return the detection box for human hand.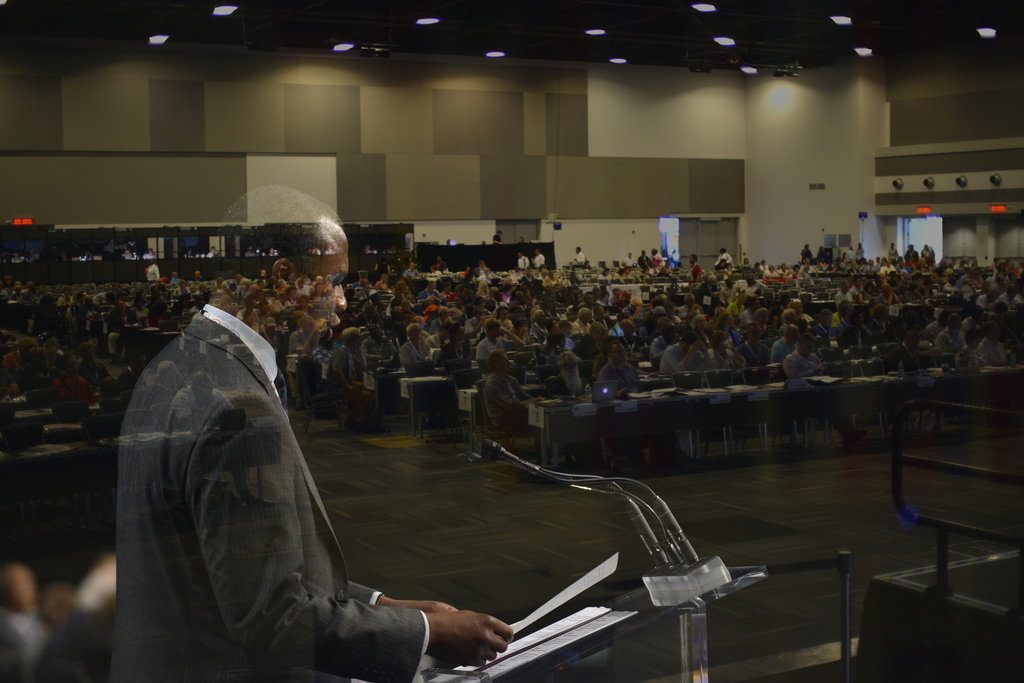
detection(391, 598, 457, 612).
